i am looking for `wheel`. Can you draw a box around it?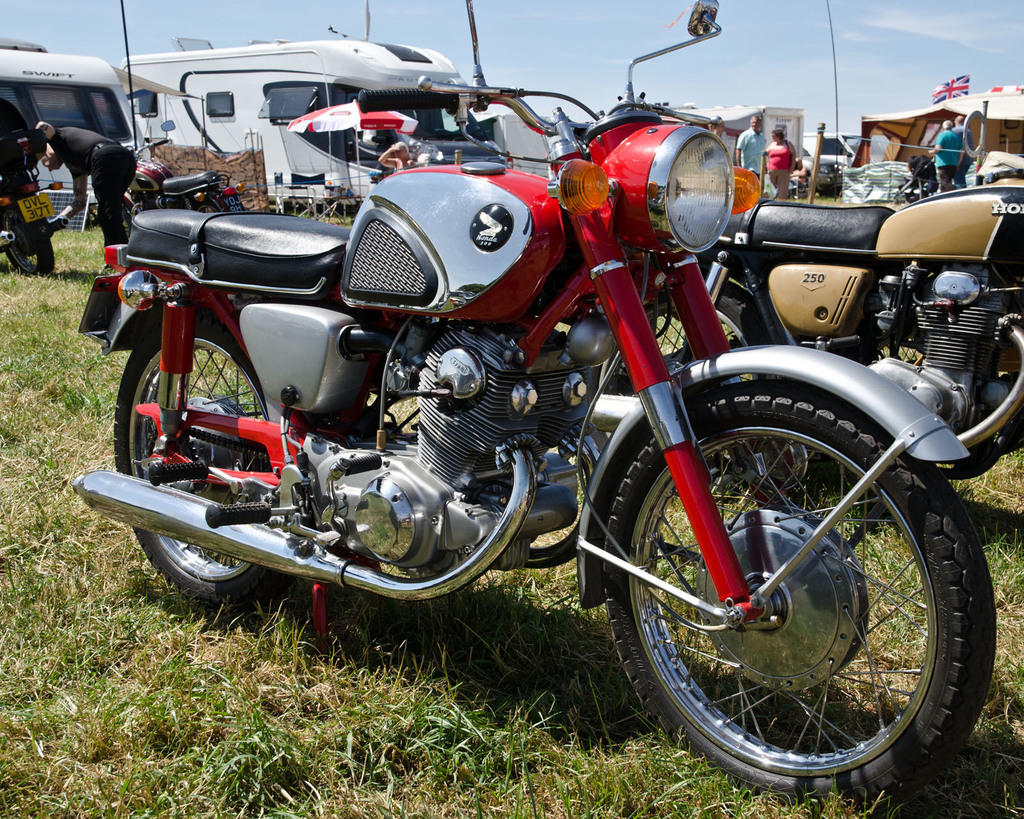
Sure, the bounding box is {"x1": 602, "y1": 399, "x2": 980, "y2": 783}.
